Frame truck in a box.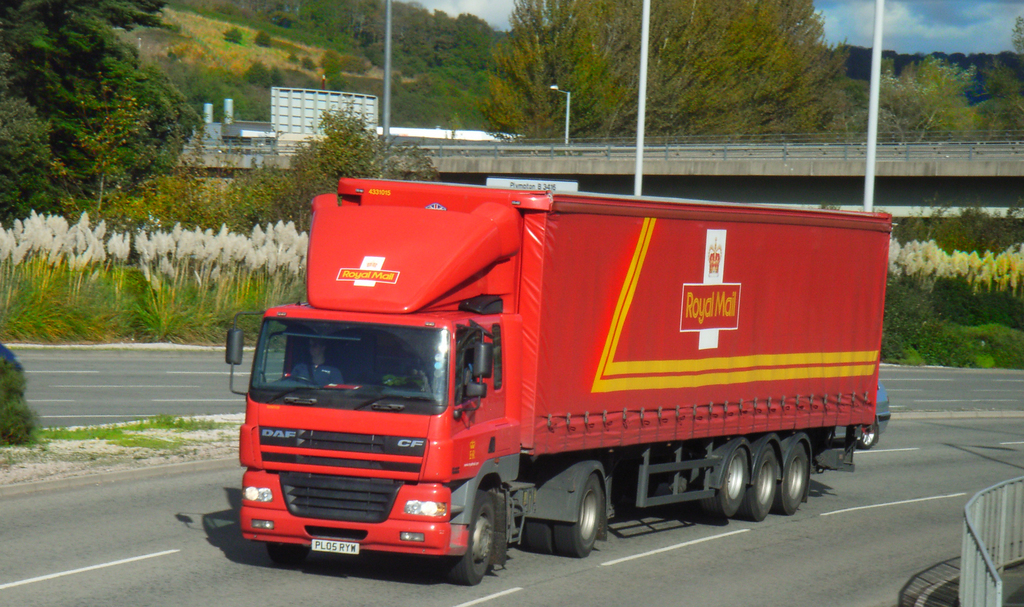
(216, 165, 902, 583).
